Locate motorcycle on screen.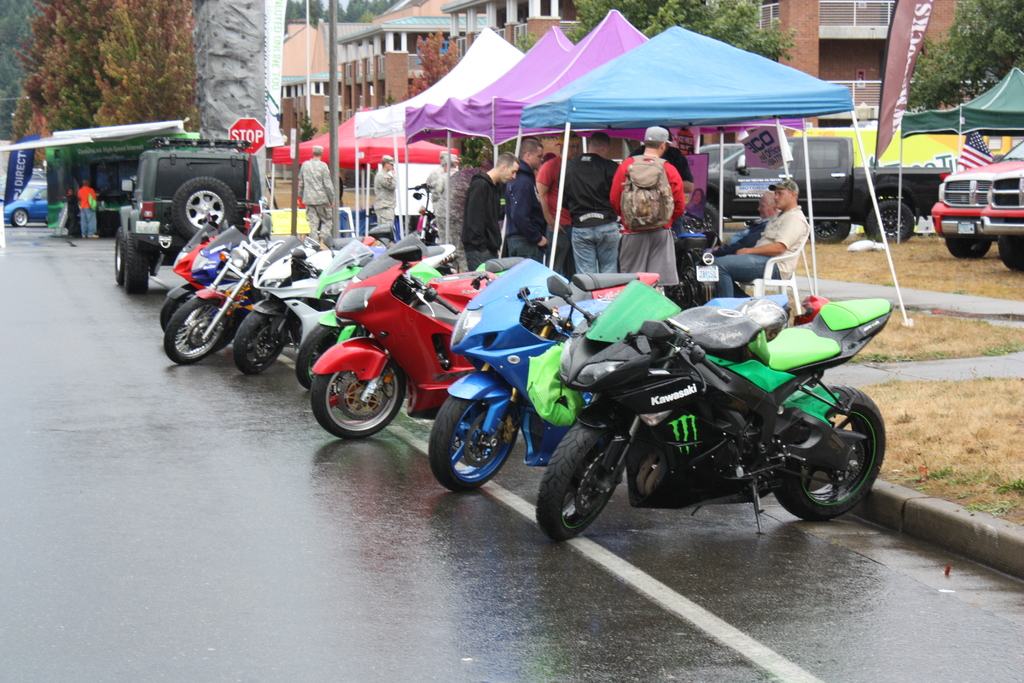
On screen at 237/230/460/381.
